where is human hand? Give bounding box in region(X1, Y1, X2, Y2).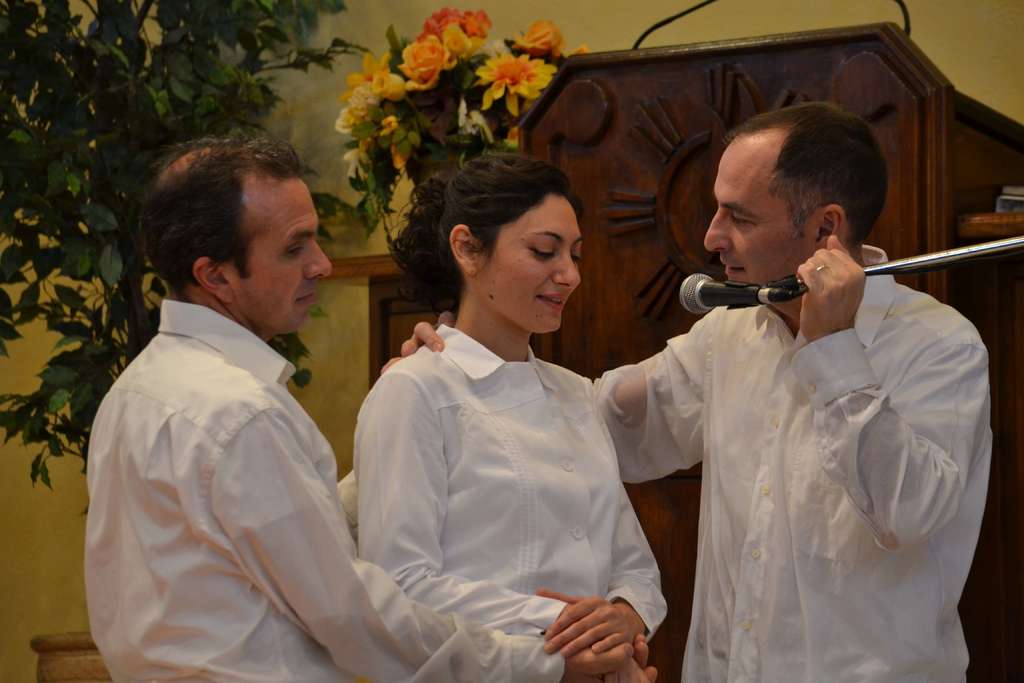
region(563, 633, 658, 682).
